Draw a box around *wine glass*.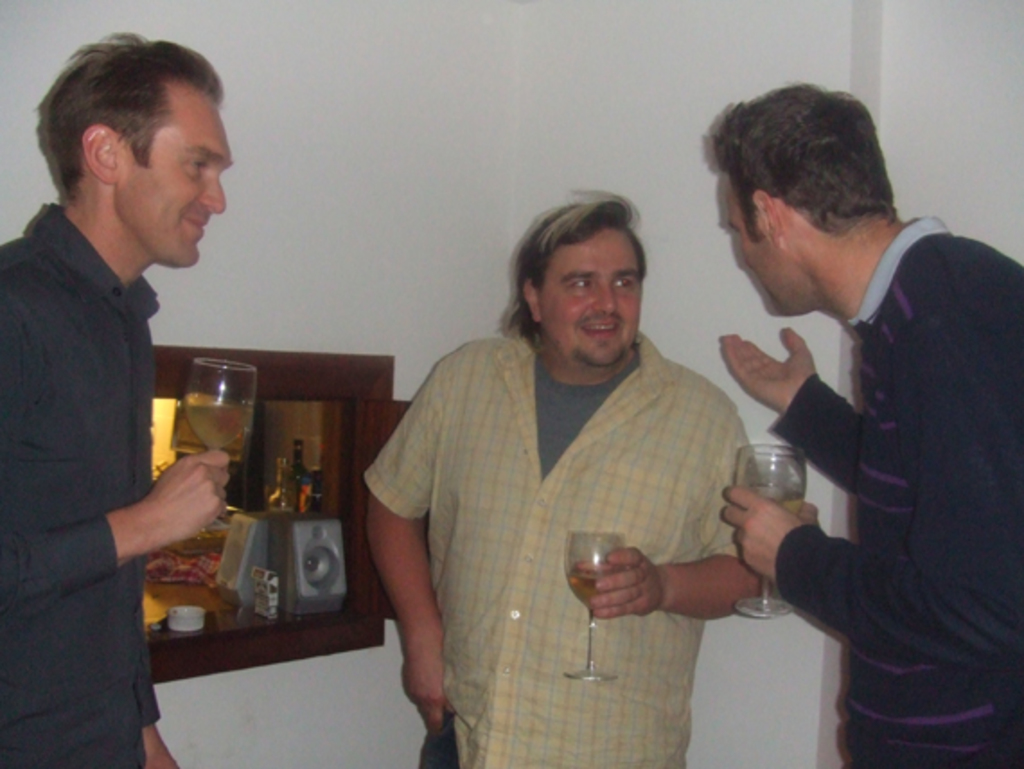
181/356/257/449.
